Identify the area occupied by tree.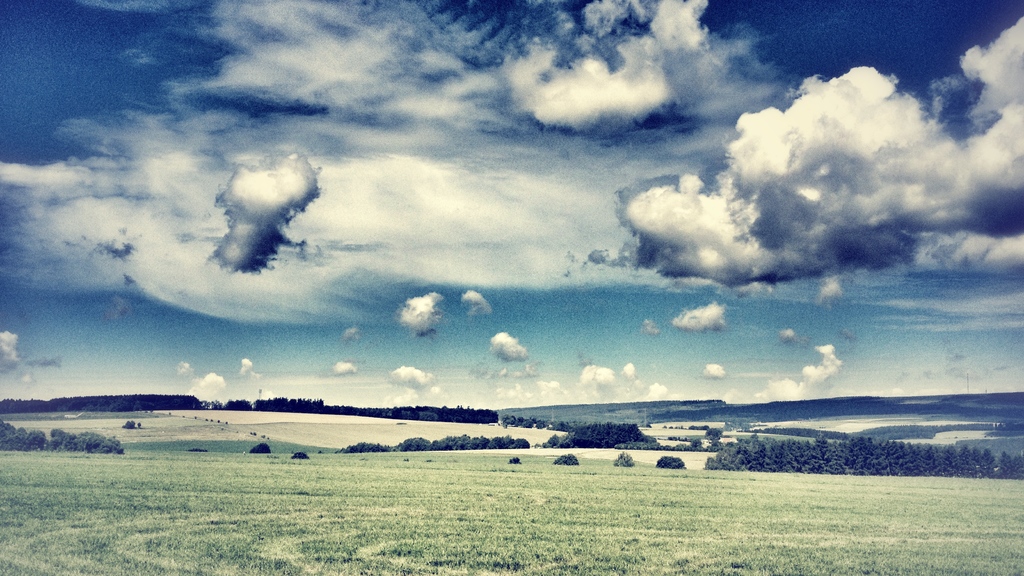
Area: box(292, 451, 307, 458).
